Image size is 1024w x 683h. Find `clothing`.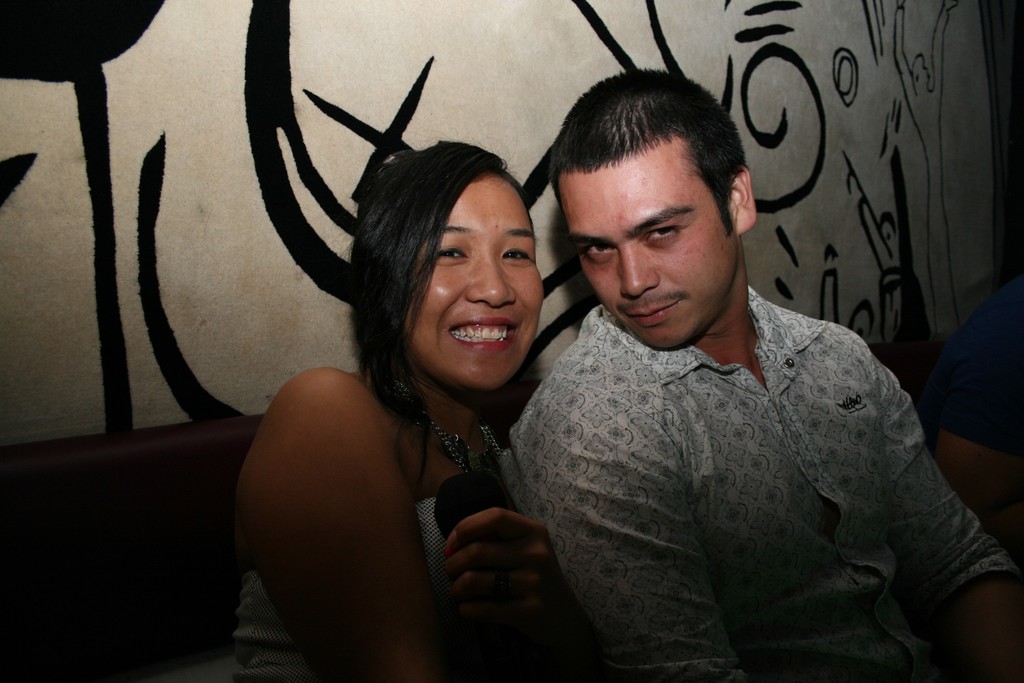
bbox(508, 279, 1023, 680).
